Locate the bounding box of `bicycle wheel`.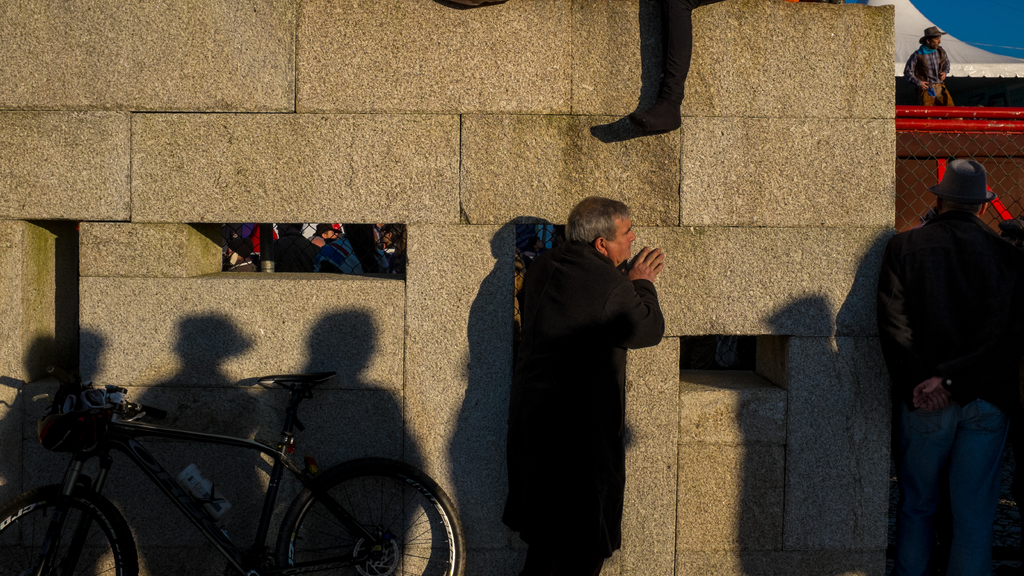
Bounding box: 257 454 448 573.
